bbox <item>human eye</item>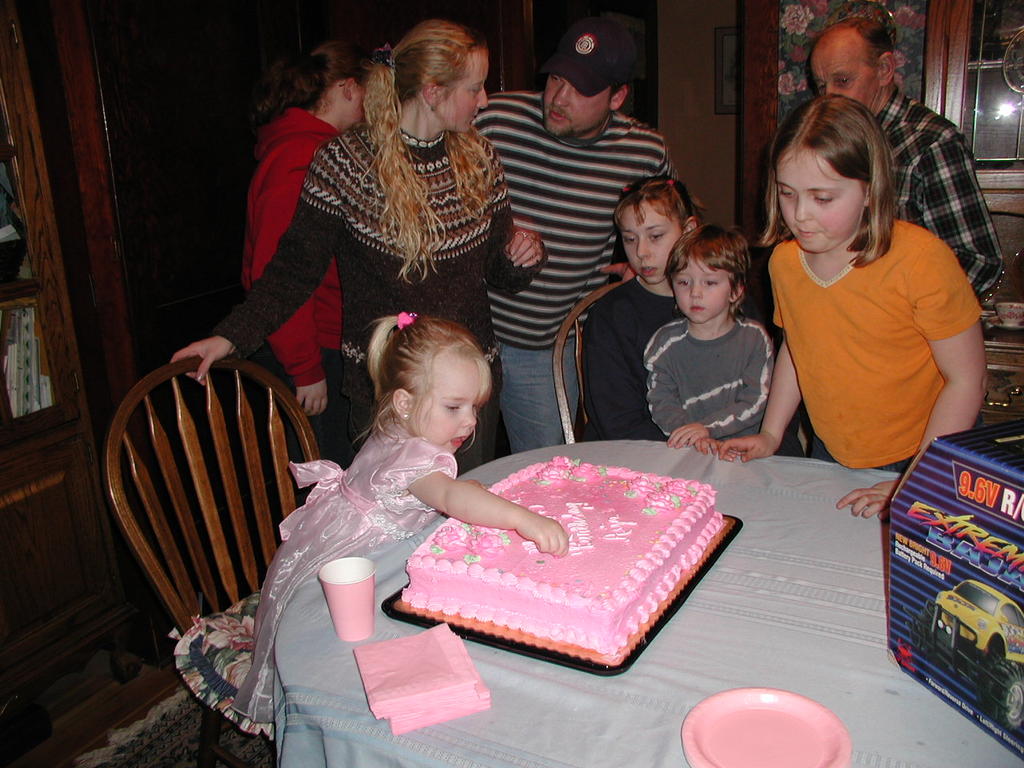
(x1=835, y1=74, x2=854, y2=87)
